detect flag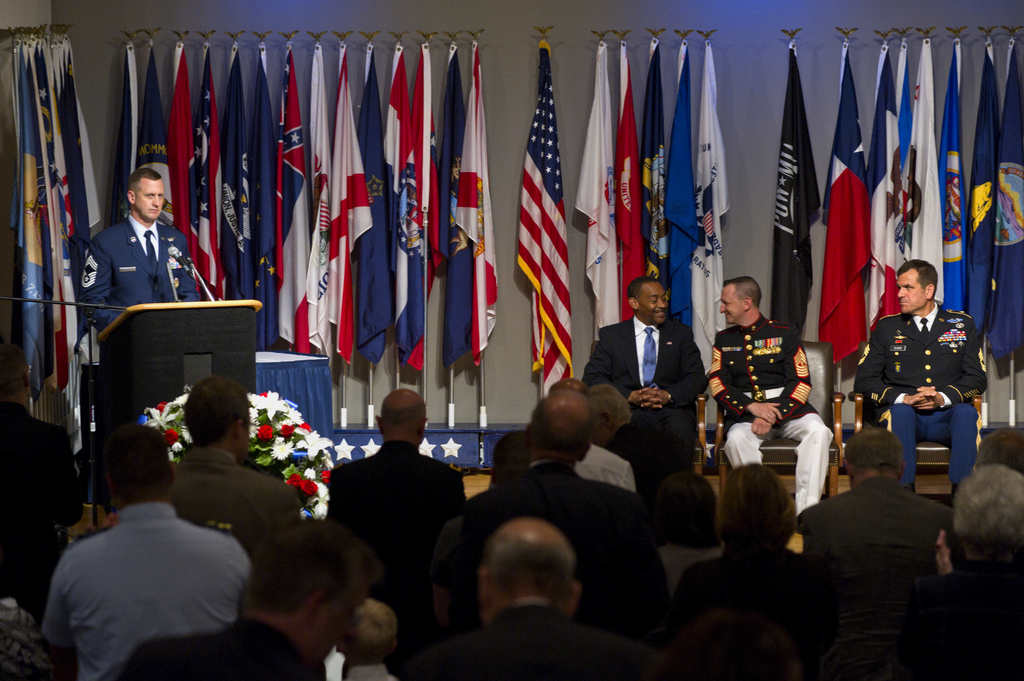
select_region(112, 42, 137, 220)
